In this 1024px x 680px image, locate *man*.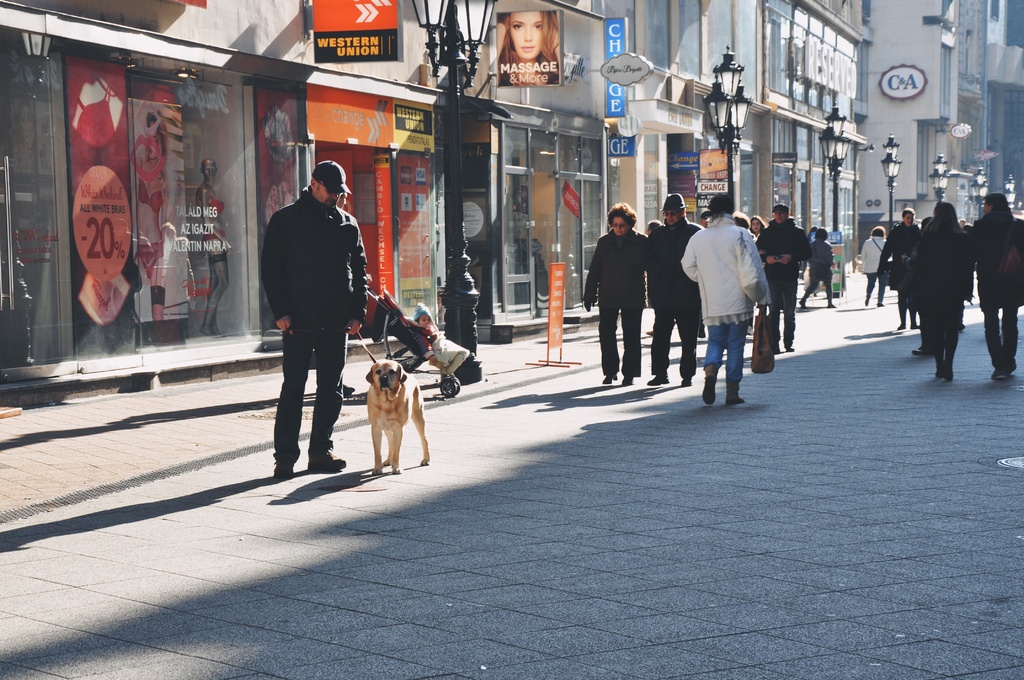
Bounding box: (x1=259, y1=169, x2=374, y2=483).
